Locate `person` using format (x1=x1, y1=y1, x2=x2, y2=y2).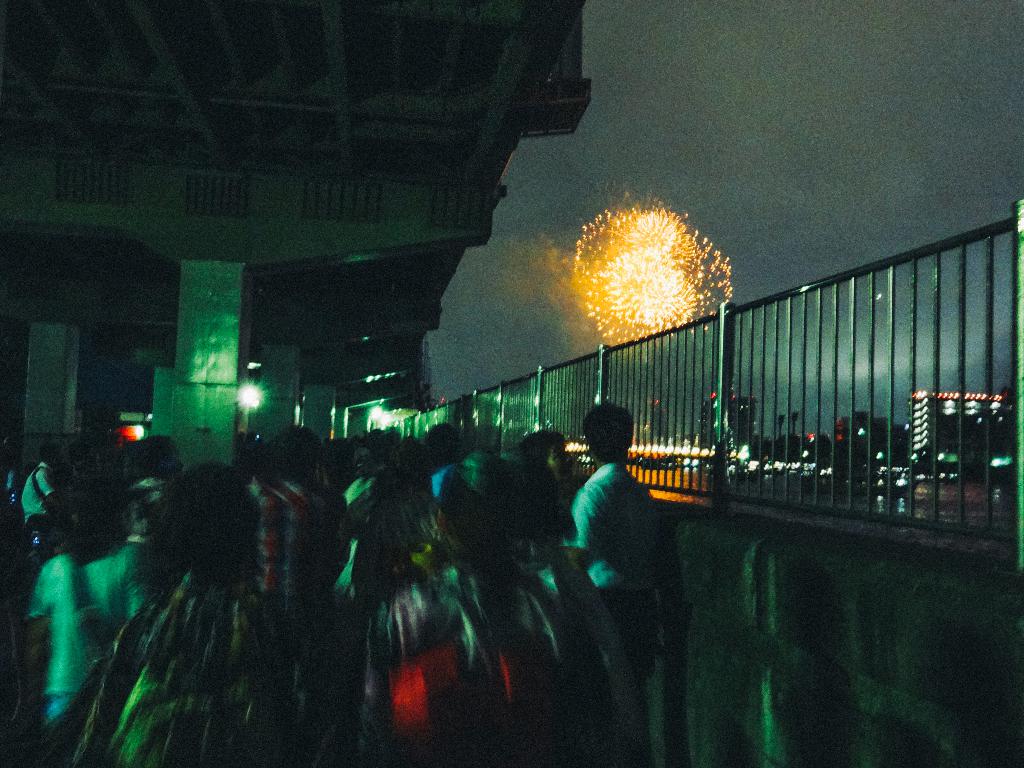
(x1=270, y1=425, x2=368, y2=561).
